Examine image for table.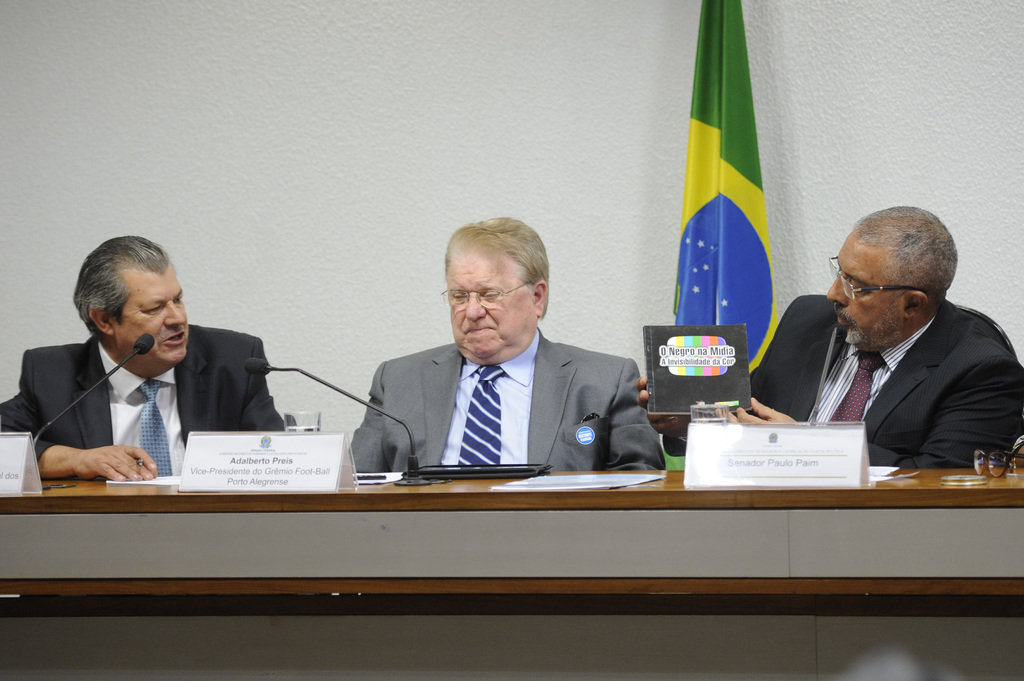
Examination result: Rect(0, 471, 1023, 680).
